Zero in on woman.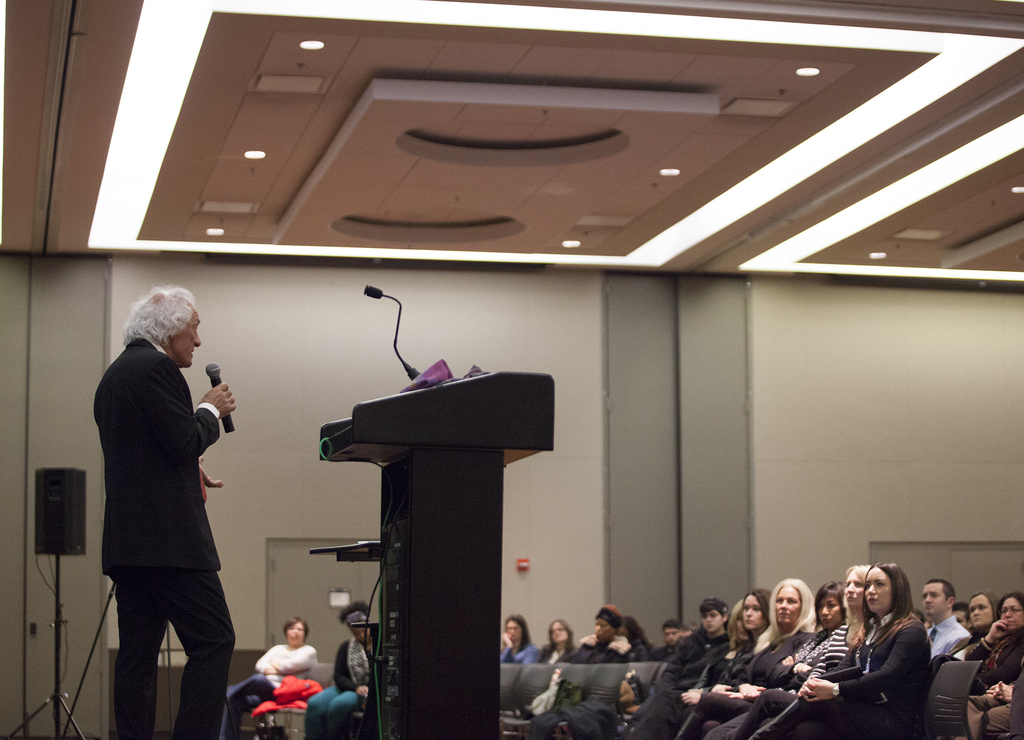
Zeroed in: <box>703,589,775,689</box>.
